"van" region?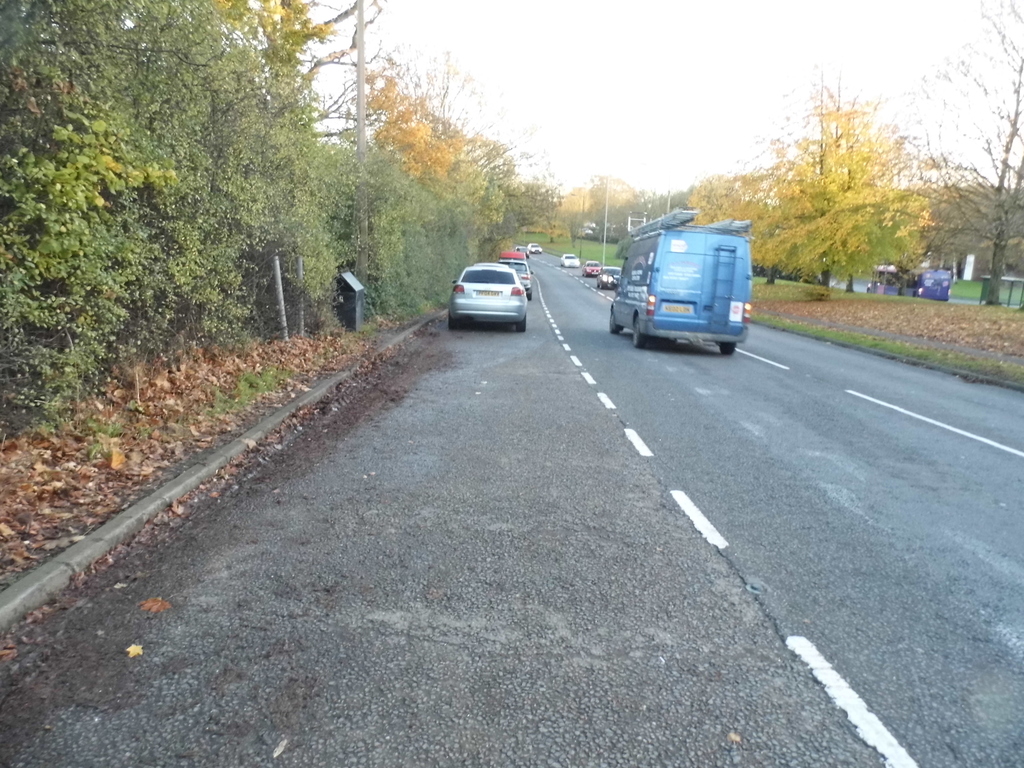
<box>607,204,756,358</box>
